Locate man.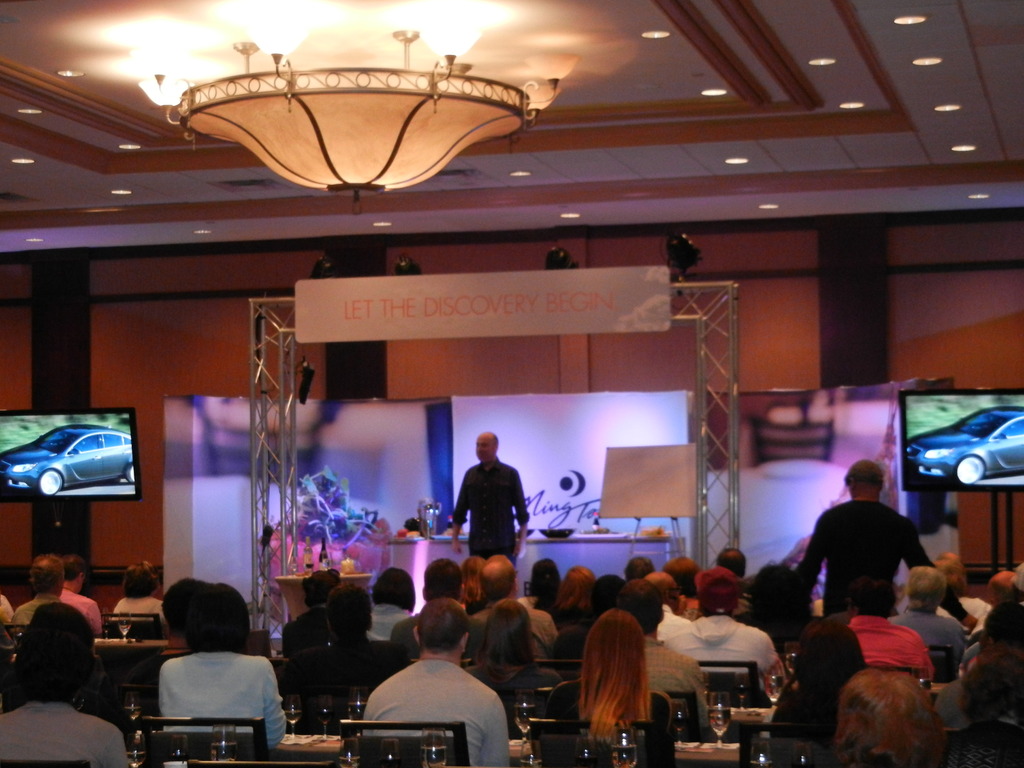
Bounding box: [59, 559, 106, 637].
